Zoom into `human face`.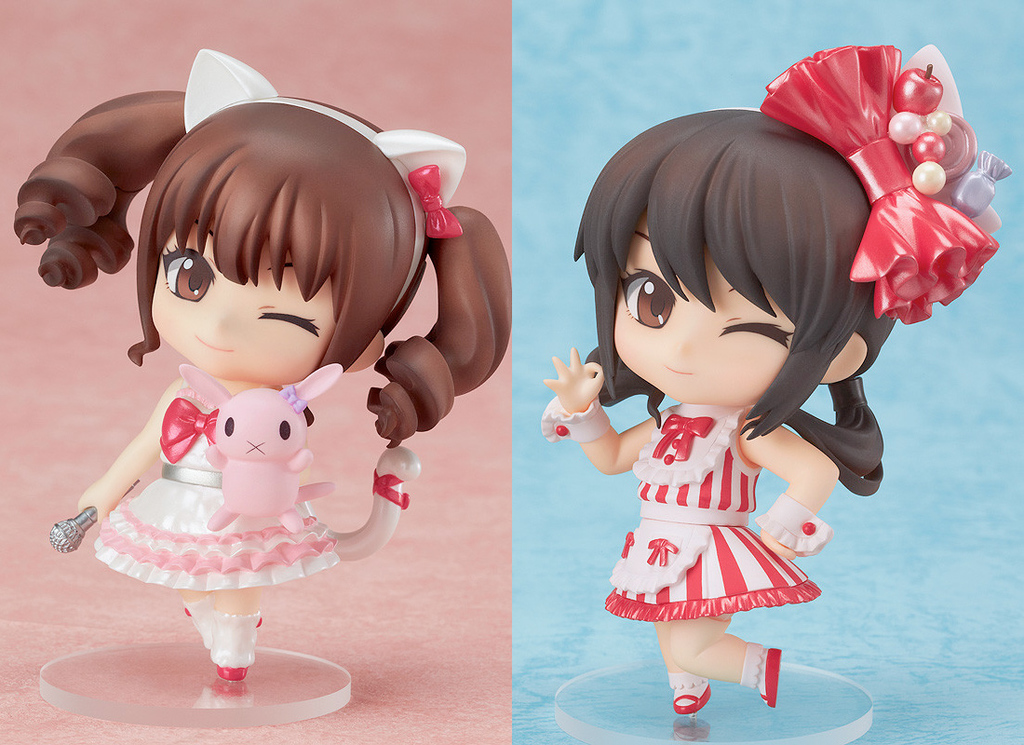
Zoom target: <region>592, 224, 798, 411</region>.
